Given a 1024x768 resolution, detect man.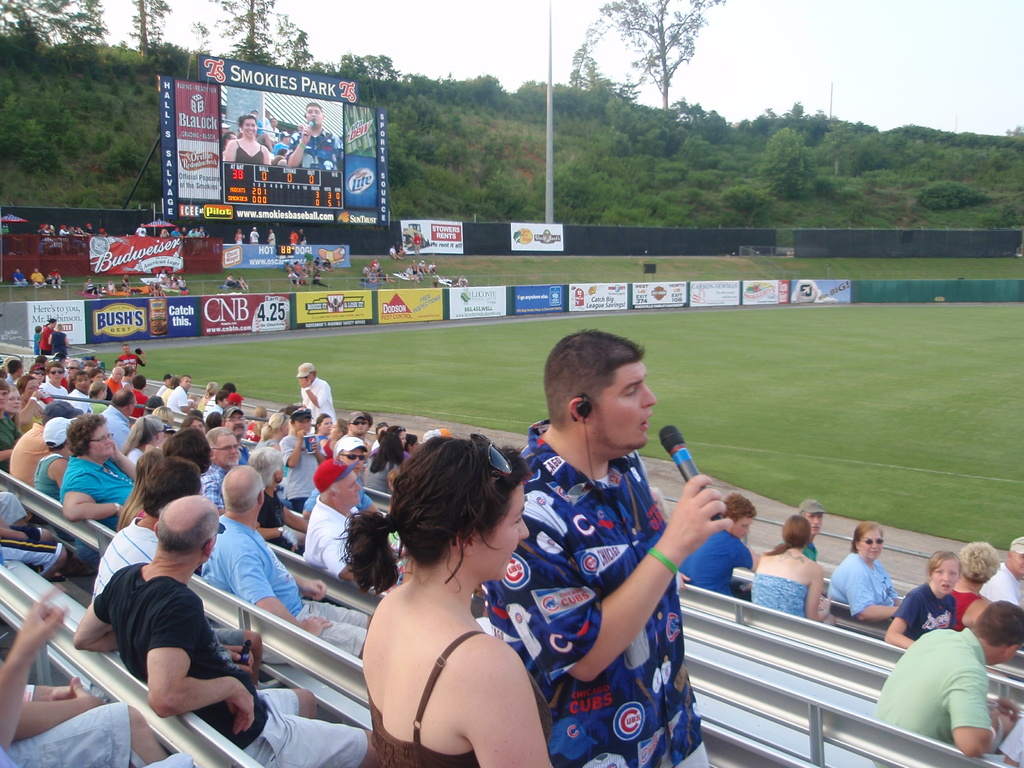
[x1=116, y1=344, x2=144, y2=380].
